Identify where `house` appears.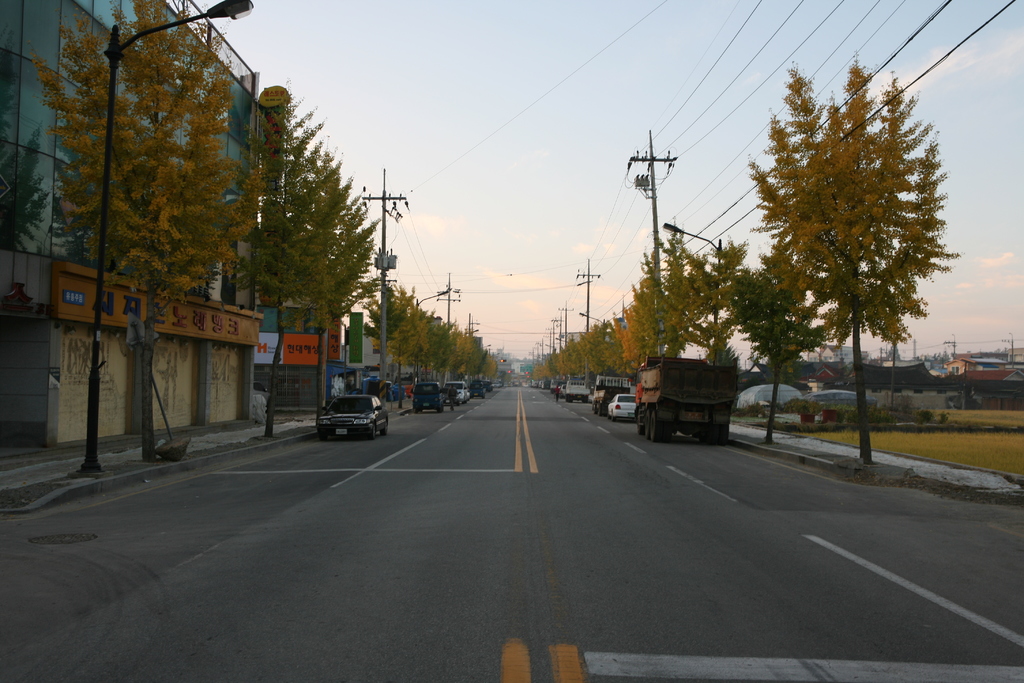
Appears at region(0, 3, 248, 432).
